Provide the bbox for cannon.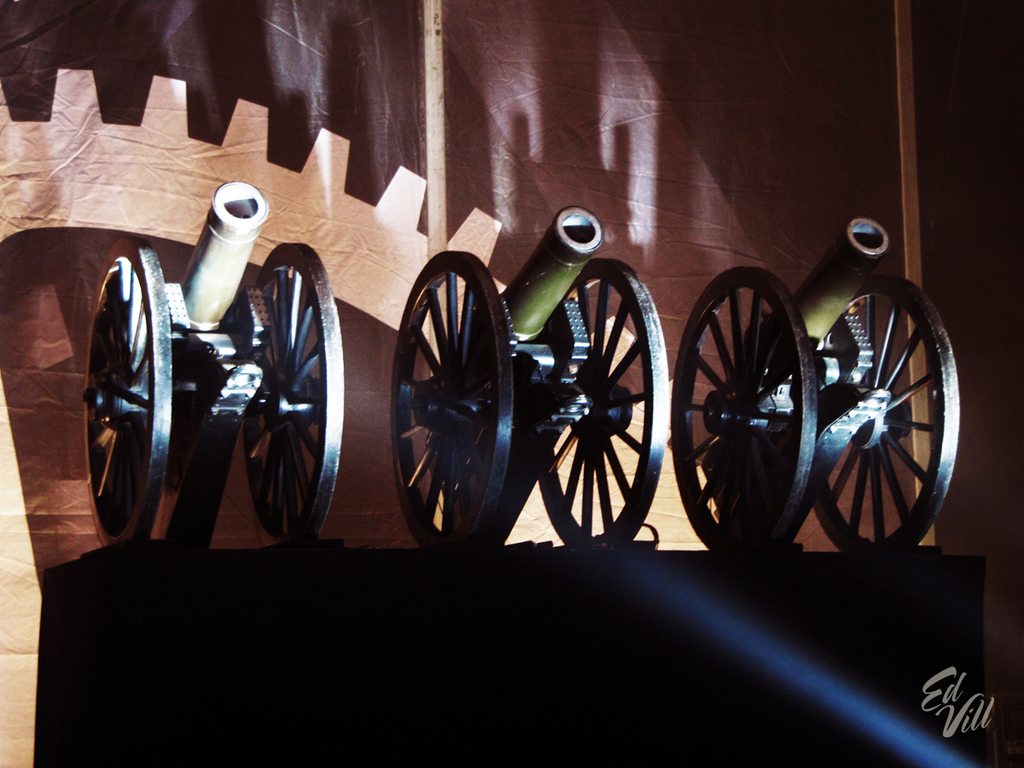
detection(672, 212, 970, 563).
